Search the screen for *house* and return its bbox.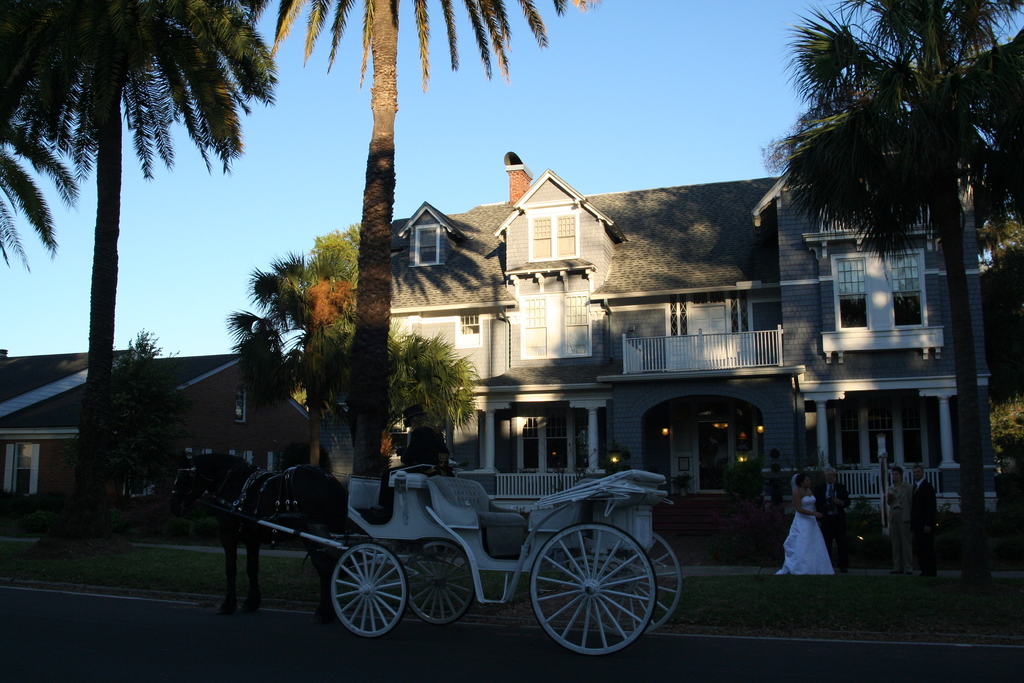
Found: box(223, 106, 987, 544).
